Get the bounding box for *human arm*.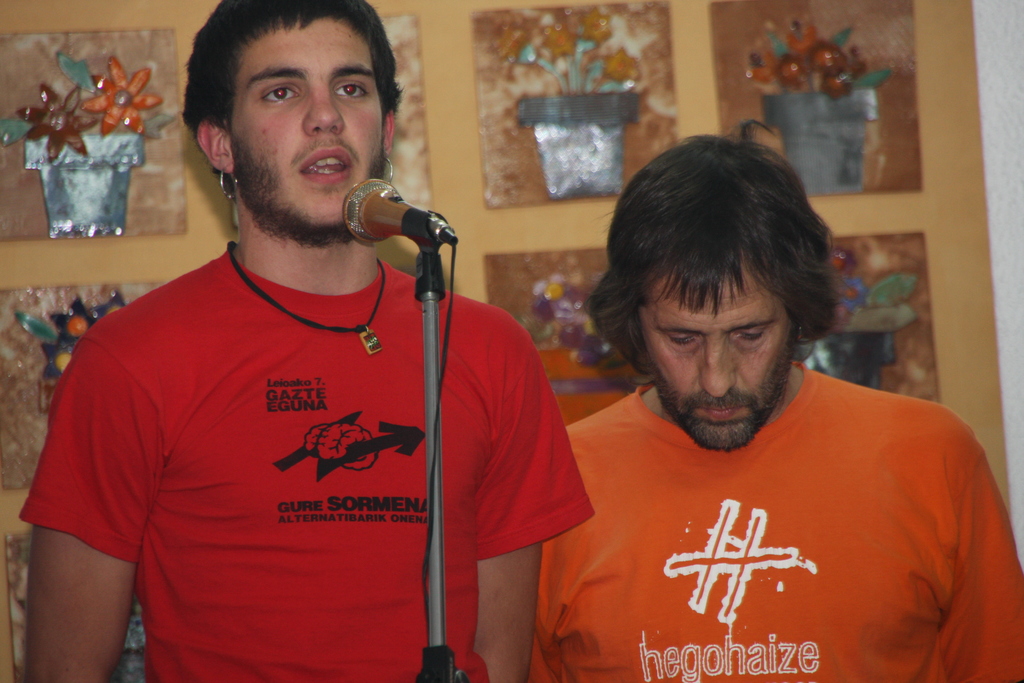
bbox=(525, 407, 612, 682).
